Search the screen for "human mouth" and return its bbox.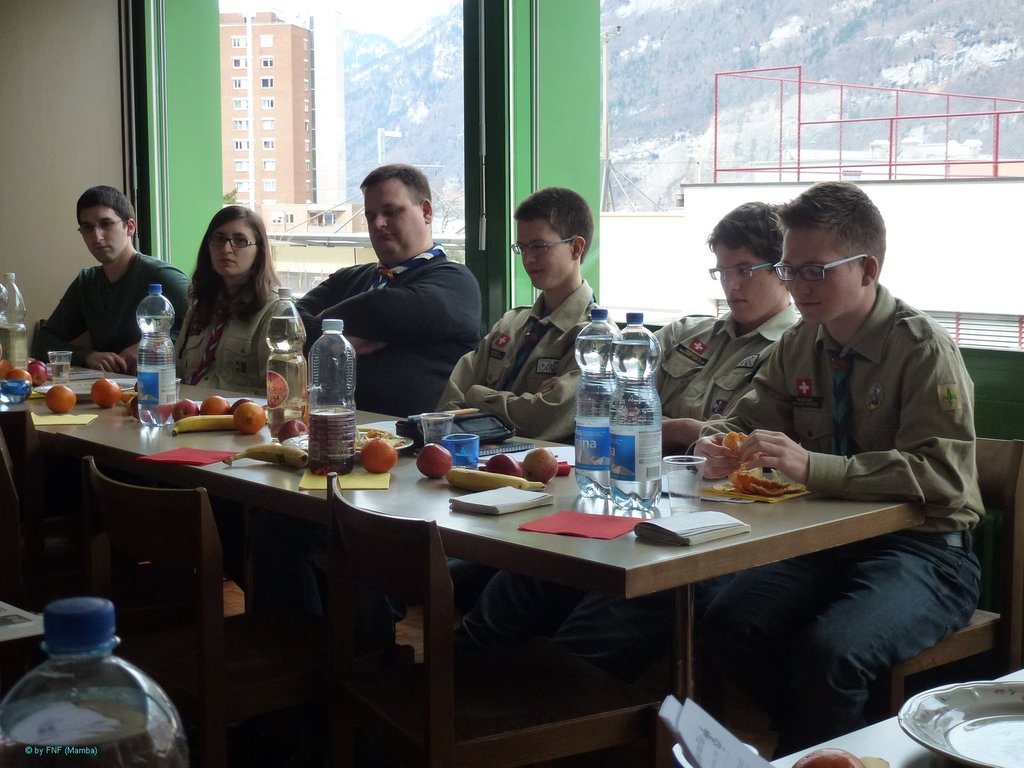
Found: <box>223,260,238,266</box>.
